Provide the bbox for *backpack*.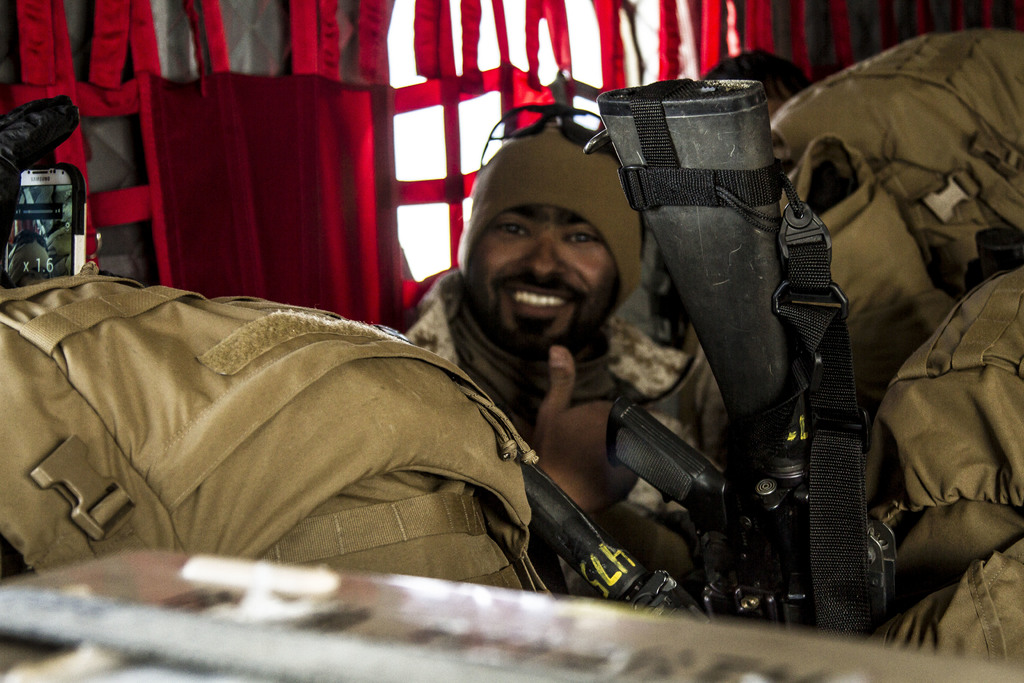
x1=3 y1=259 x2=547 y2=589.
